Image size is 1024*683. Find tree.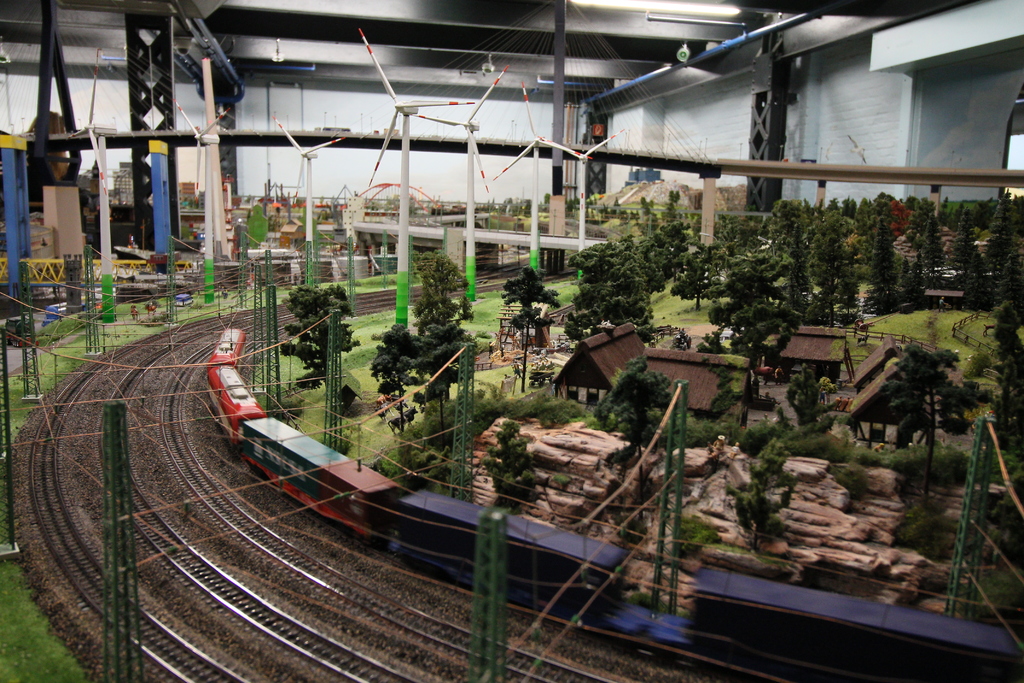
crop(879, 346, 996, 504).
